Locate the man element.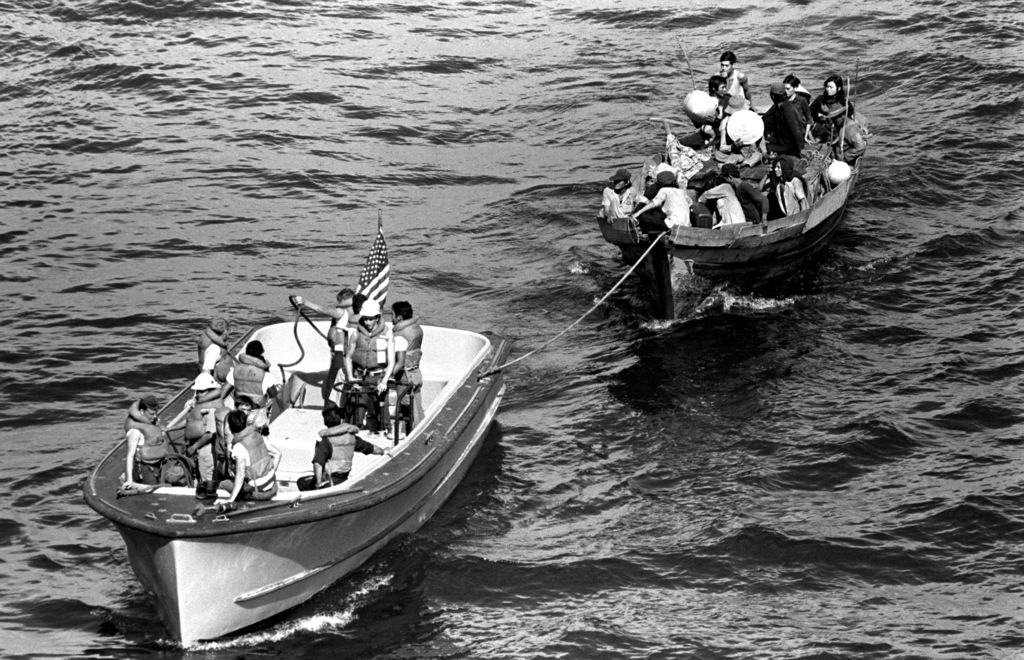
Element bbox: BBox(295, 407, 381, 492).
